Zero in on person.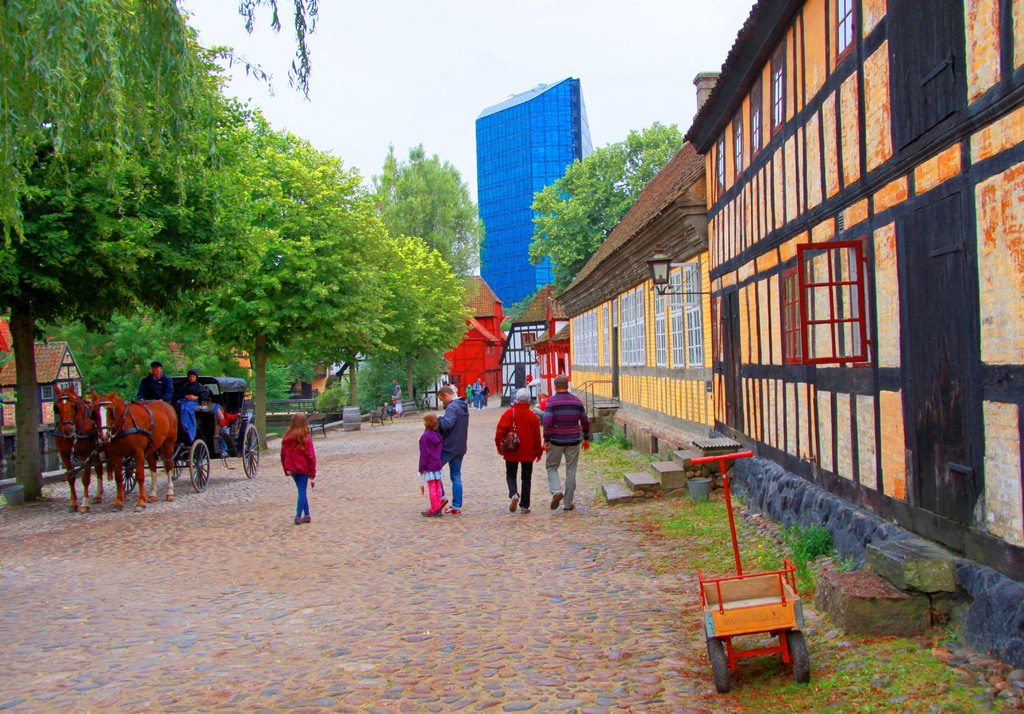
Zeroed in: <bbox>436, 382, 475, 519</bbox>.
